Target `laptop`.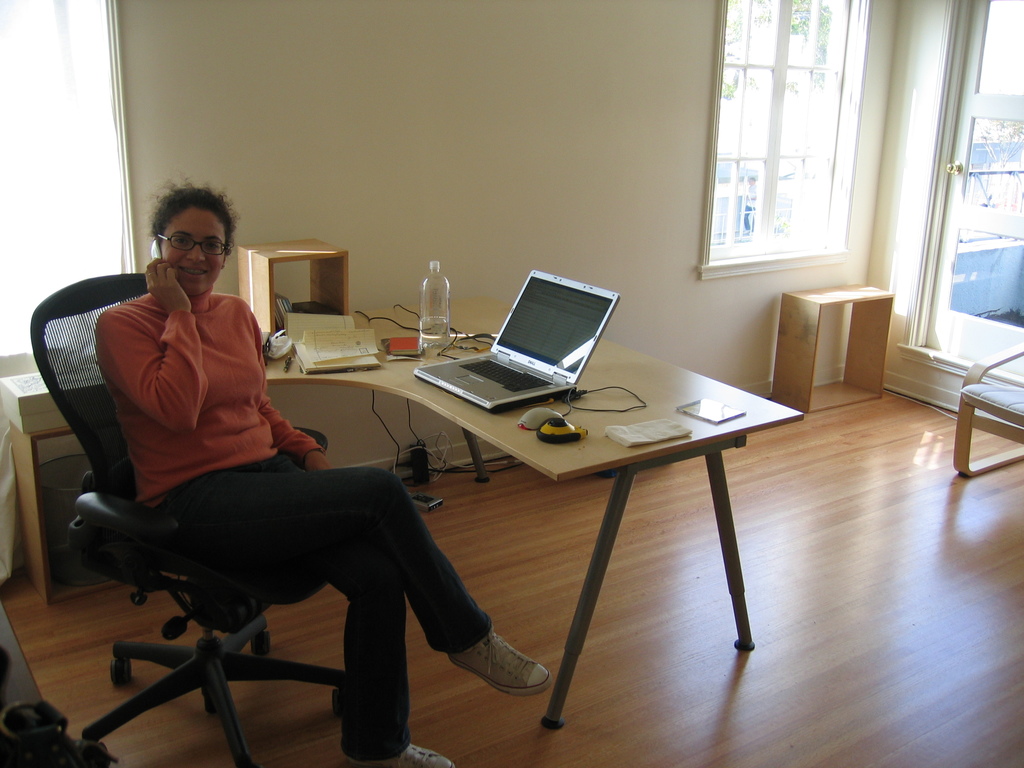
Target region: [x1=415, y1=260, x2=613, y2=435].
